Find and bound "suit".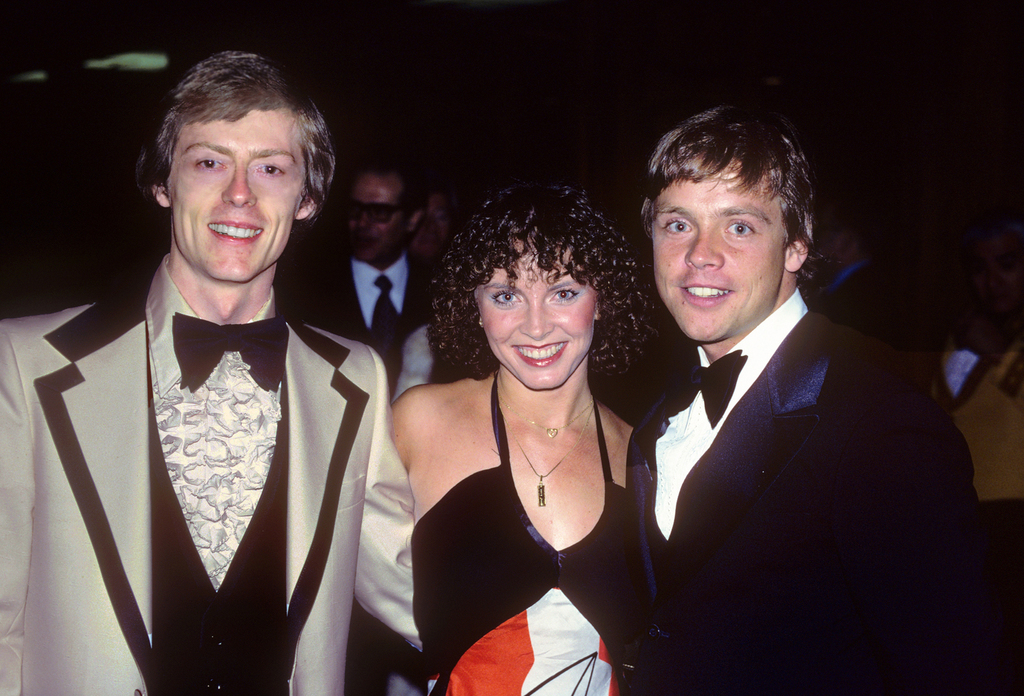
Bound: locate(600, 227, 969, 679).
